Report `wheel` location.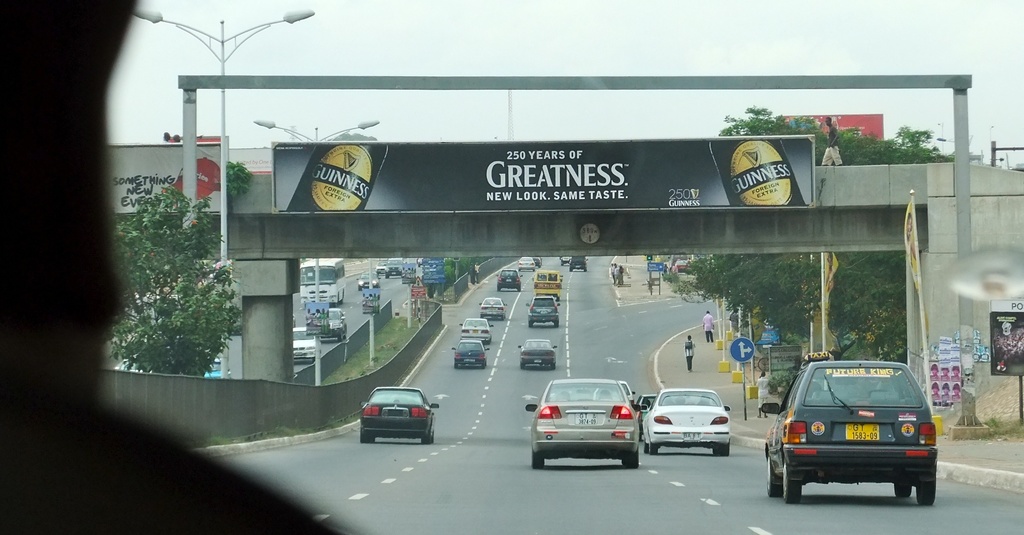
Report: l=358, t=431, r=365, b=443.
